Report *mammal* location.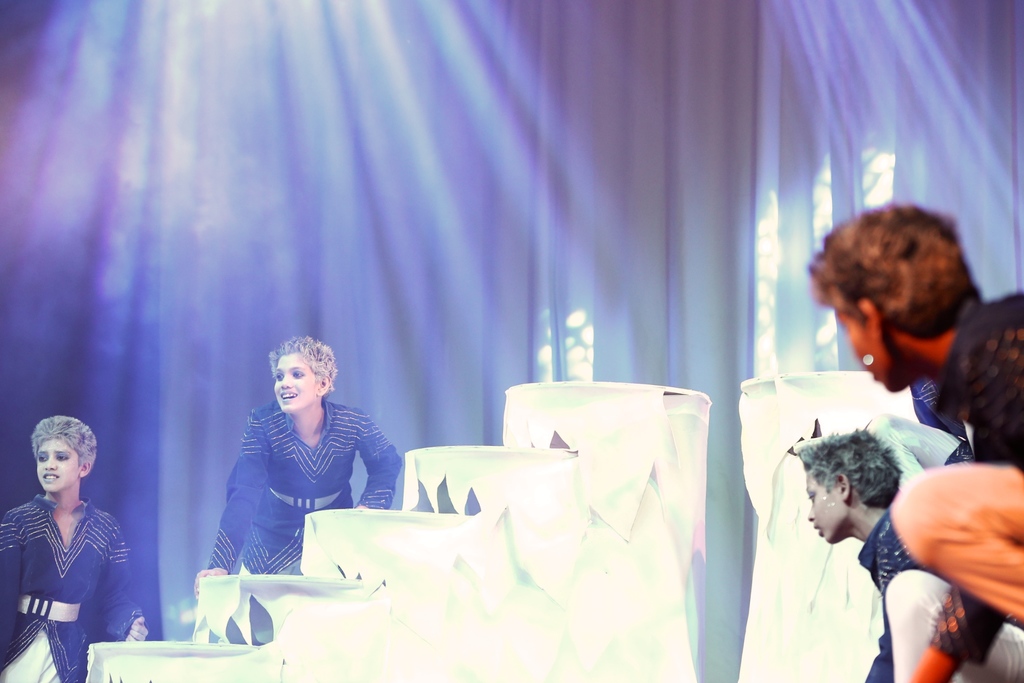
Report: bbox(190, 335, 400, 643).
